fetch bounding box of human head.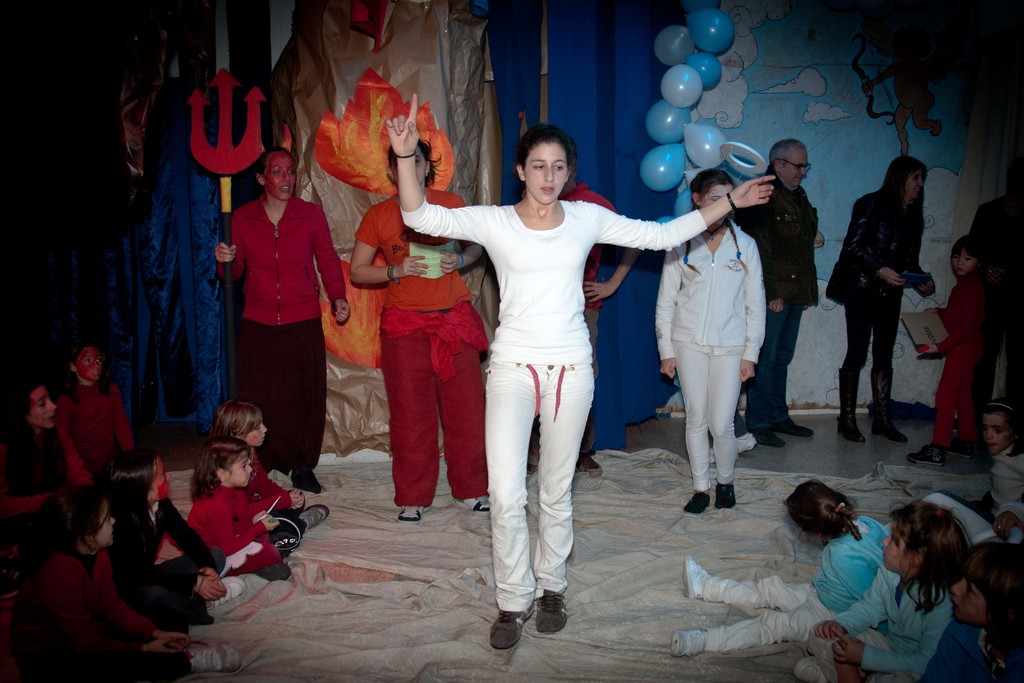
Bbox: Rect(220, 401, 267, 448).
